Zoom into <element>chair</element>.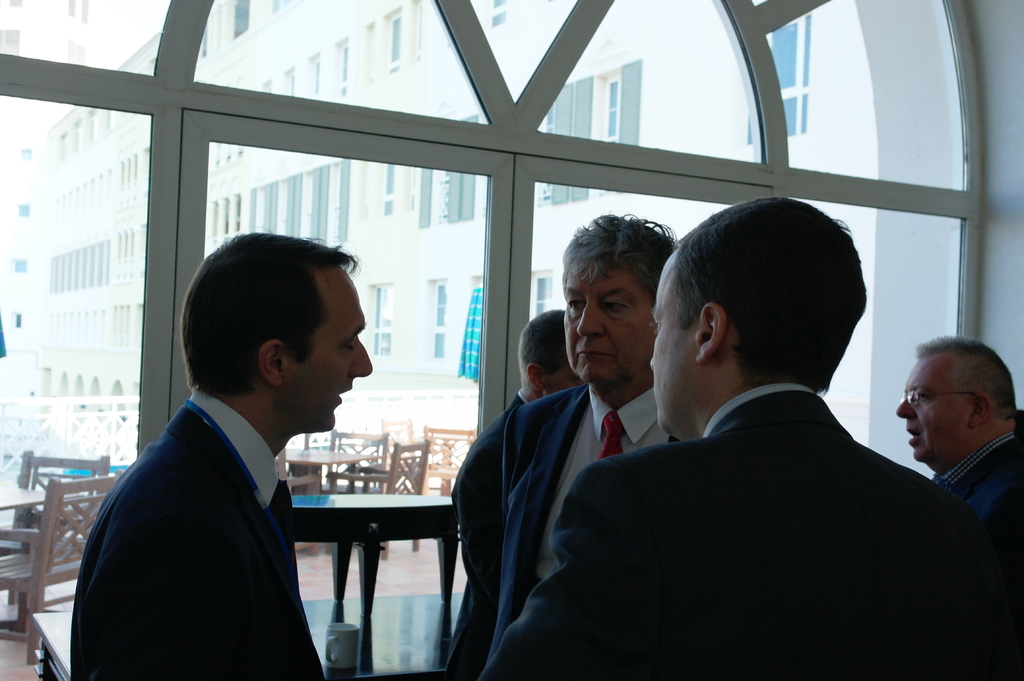
Zoom target: 0, 468, 118, 667.
